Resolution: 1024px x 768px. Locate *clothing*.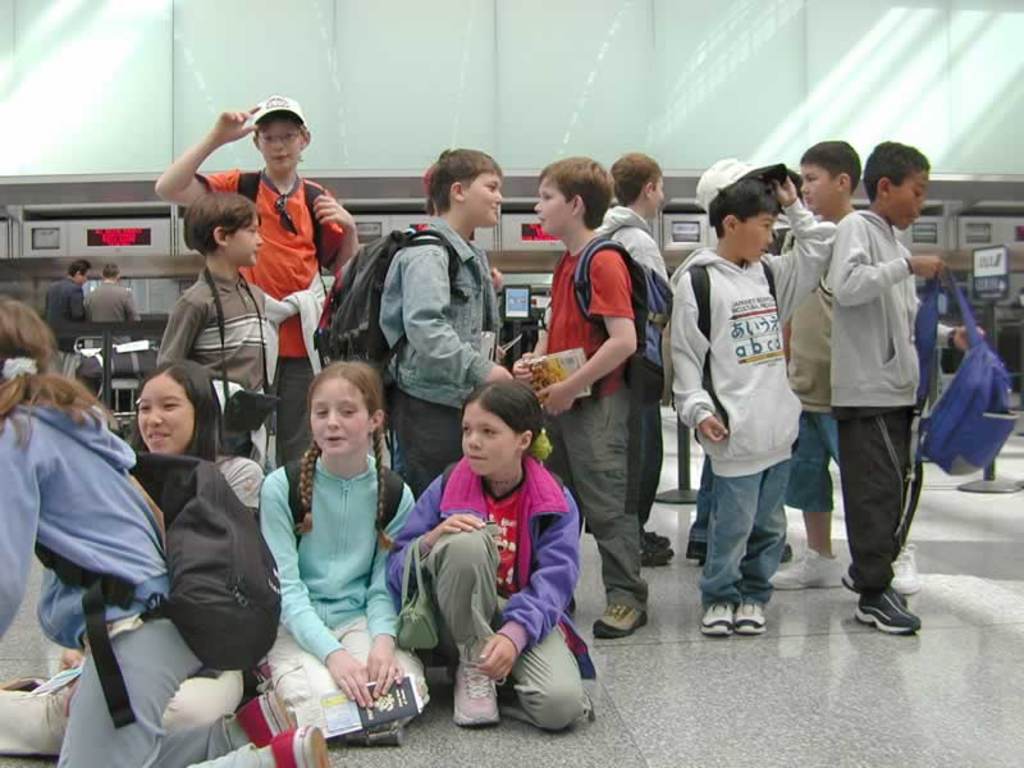
rect(785, 269, 838, 511).
